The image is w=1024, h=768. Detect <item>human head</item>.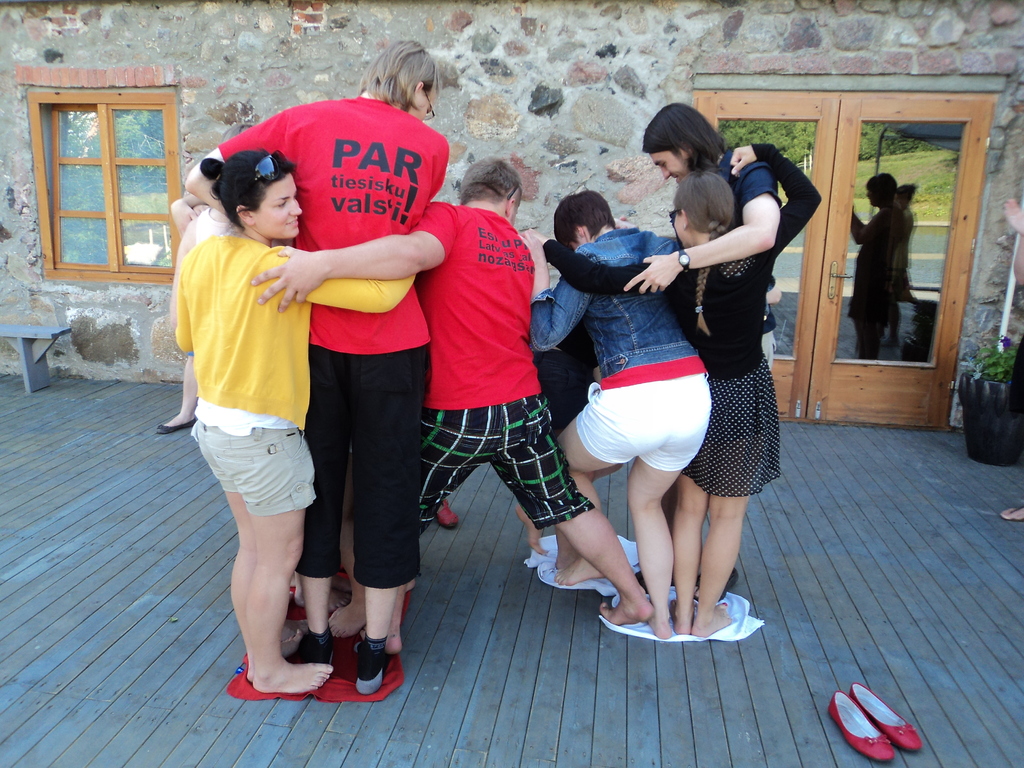
Detection: 358,40,444,124.
